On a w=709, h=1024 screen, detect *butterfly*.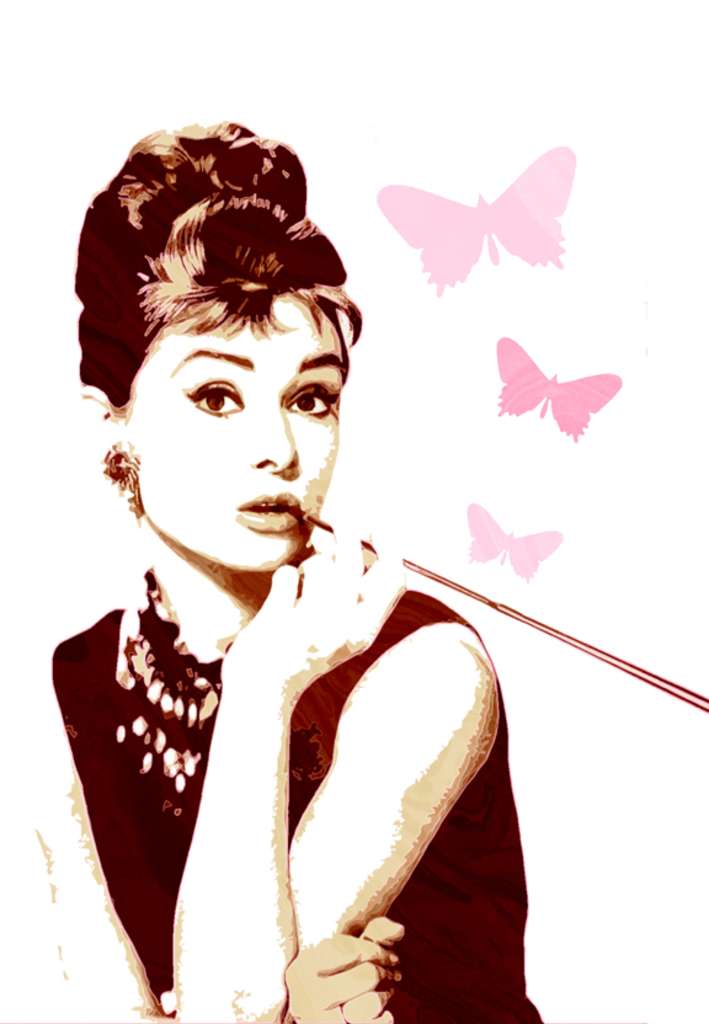
363,138,570,306.
